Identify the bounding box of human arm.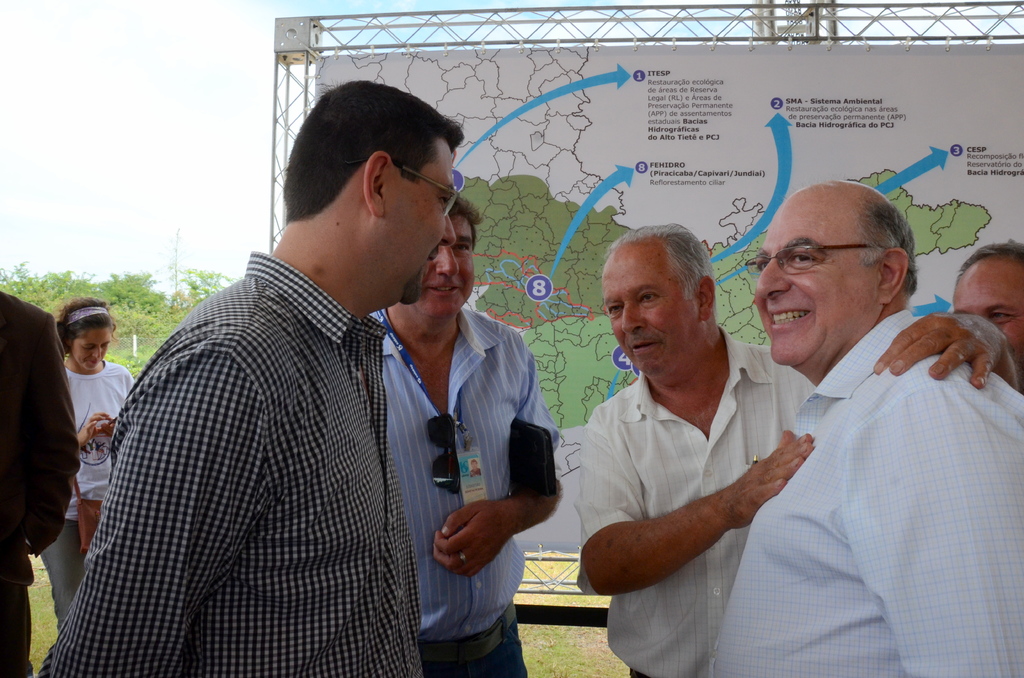
[576, 396, 817, 599].
